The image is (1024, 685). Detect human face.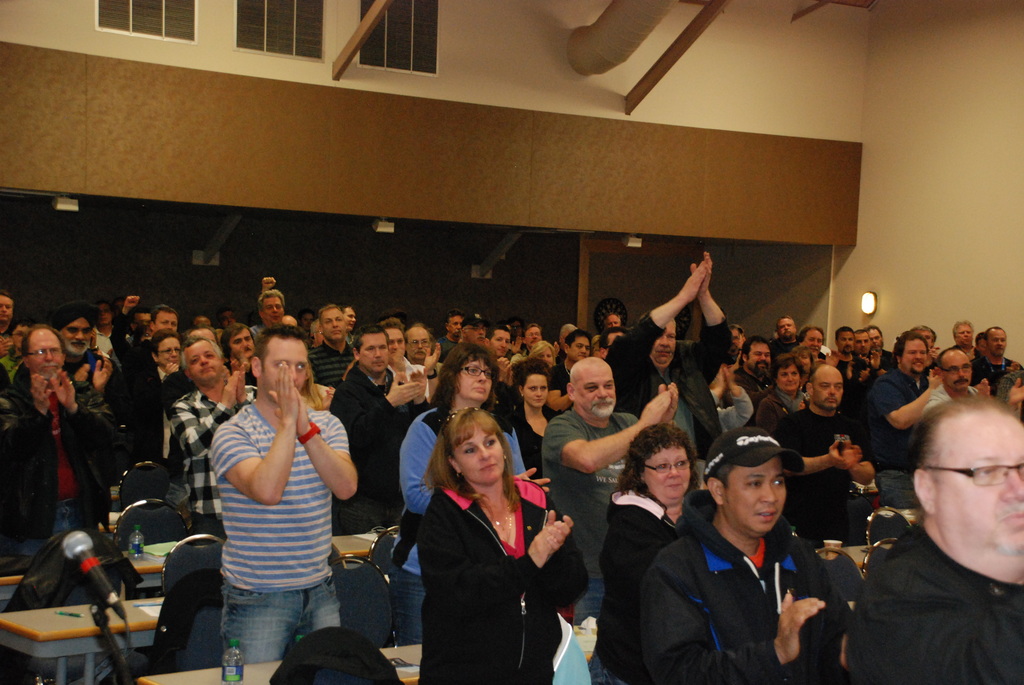
Detection: Rect(776, 318, 797, 343).
